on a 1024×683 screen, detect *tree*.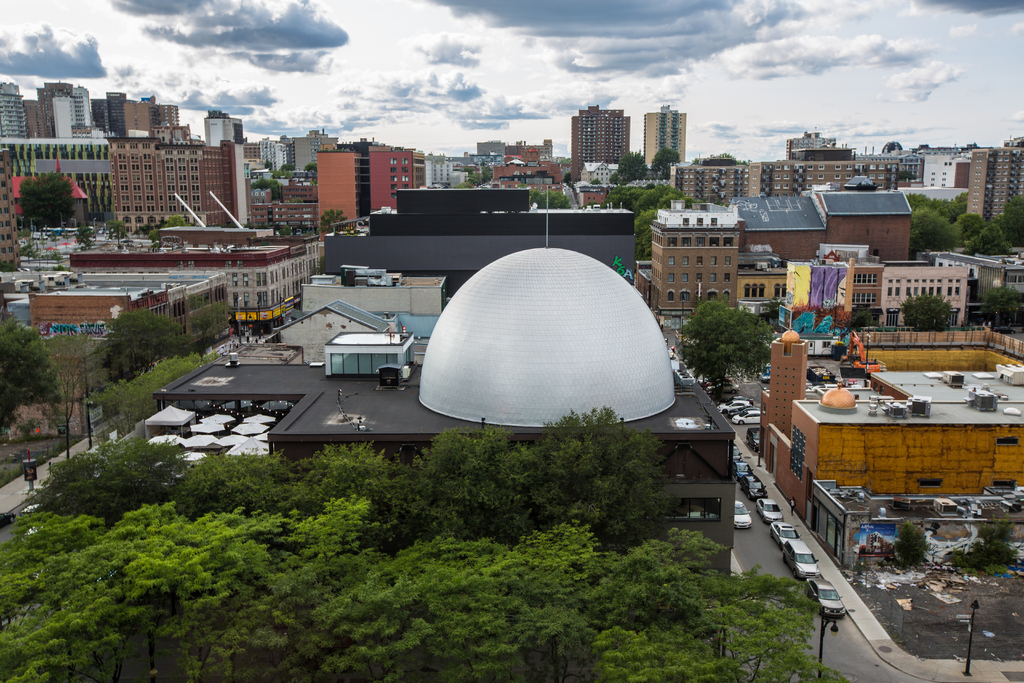
l=179, t=279, r=235, b=349.
